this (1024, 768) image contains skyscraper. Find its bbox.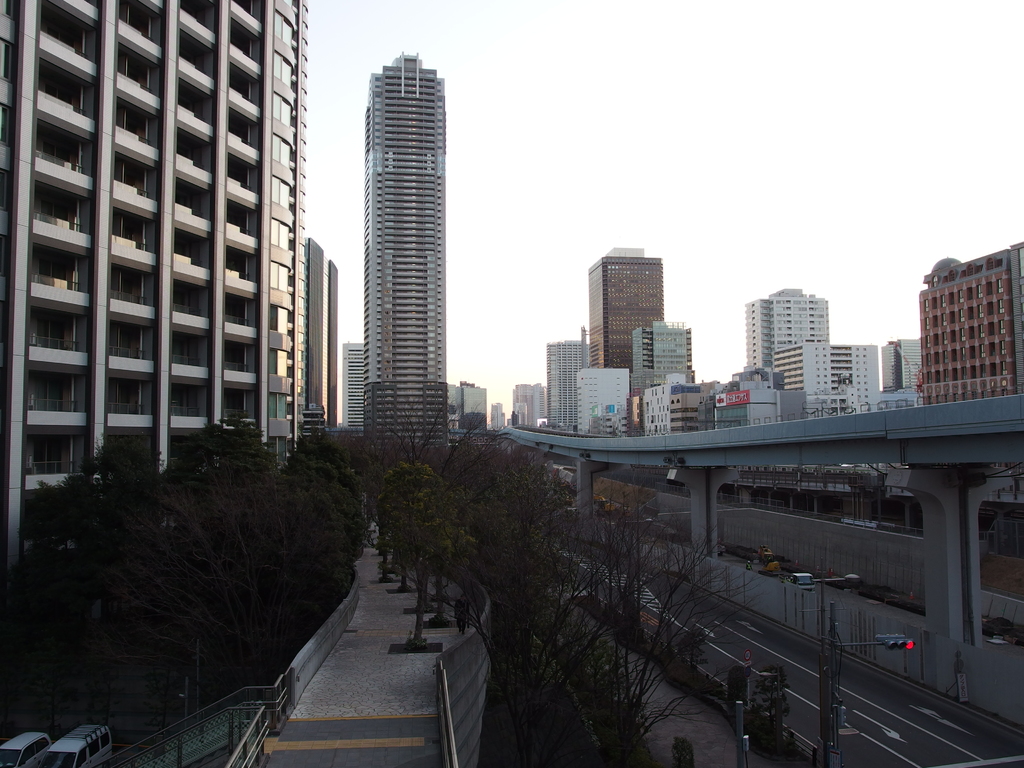
left=584, top=245, right=664, bottom=375.
